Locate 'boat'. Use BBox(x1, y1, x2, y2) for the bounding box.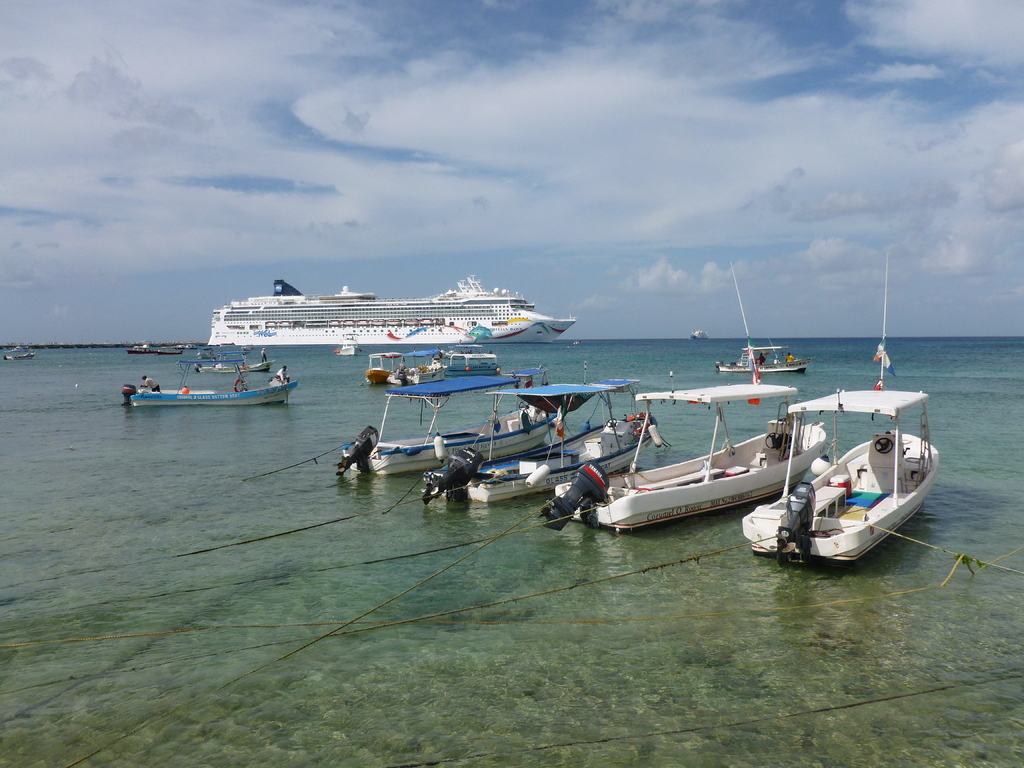
BBox(452, 403, 643, 504).
